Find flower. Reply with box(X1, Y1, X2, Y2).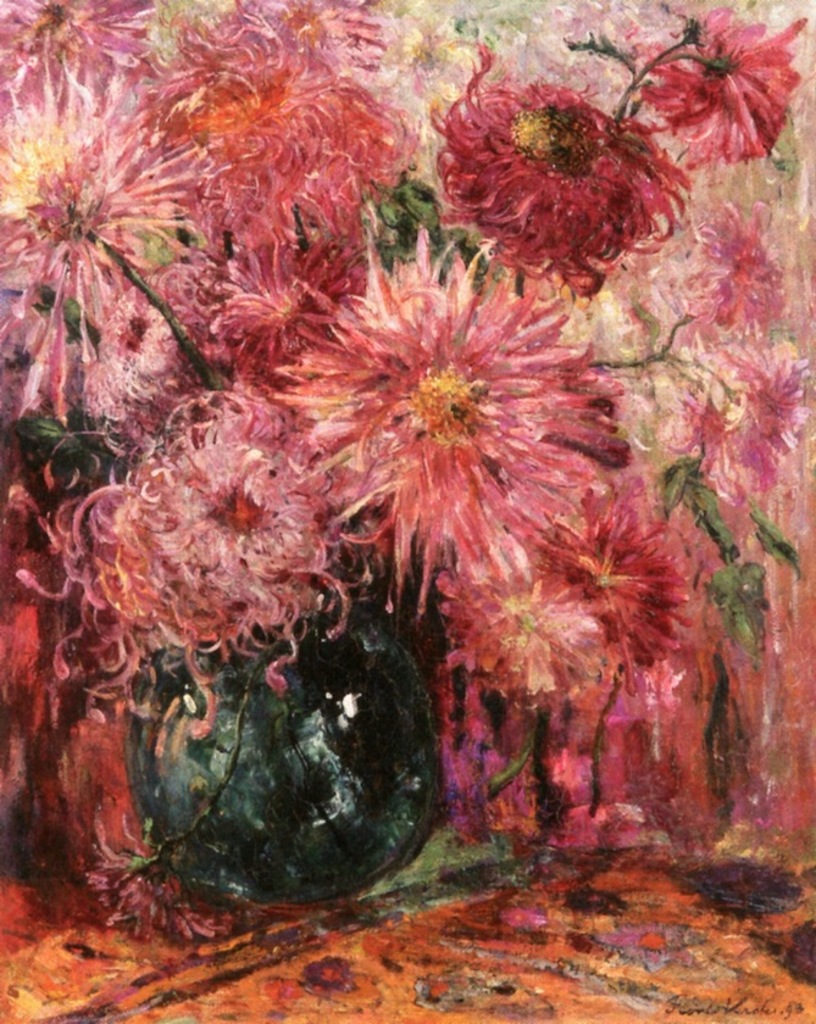
box(415, 60, 698, 282).
